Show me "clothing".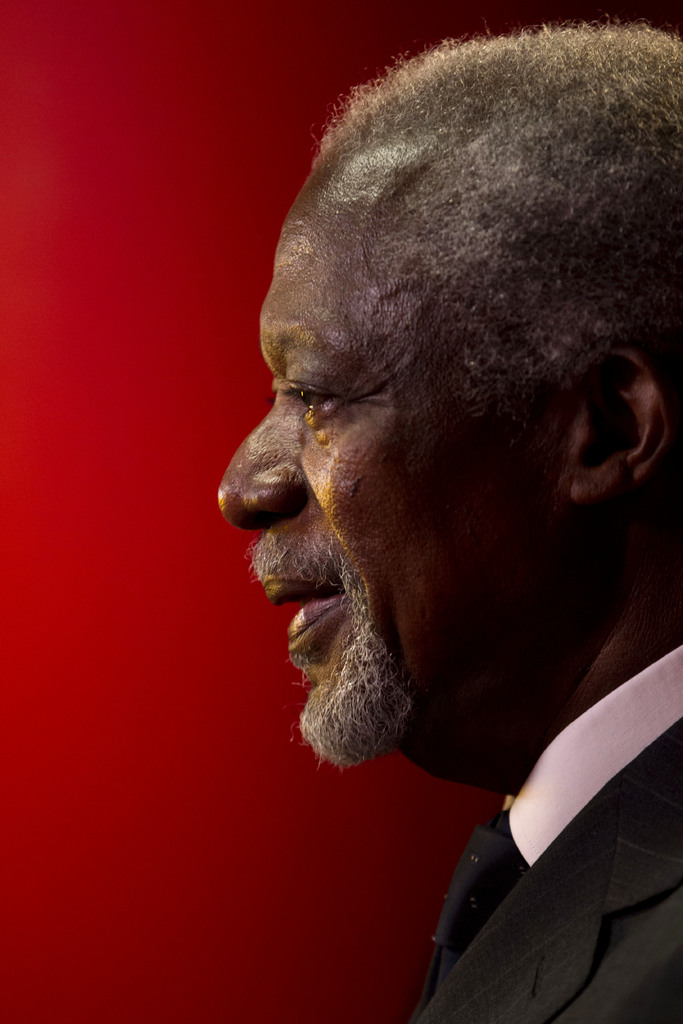
"clothing" is here: detection(399, 626, 682, 1023).
